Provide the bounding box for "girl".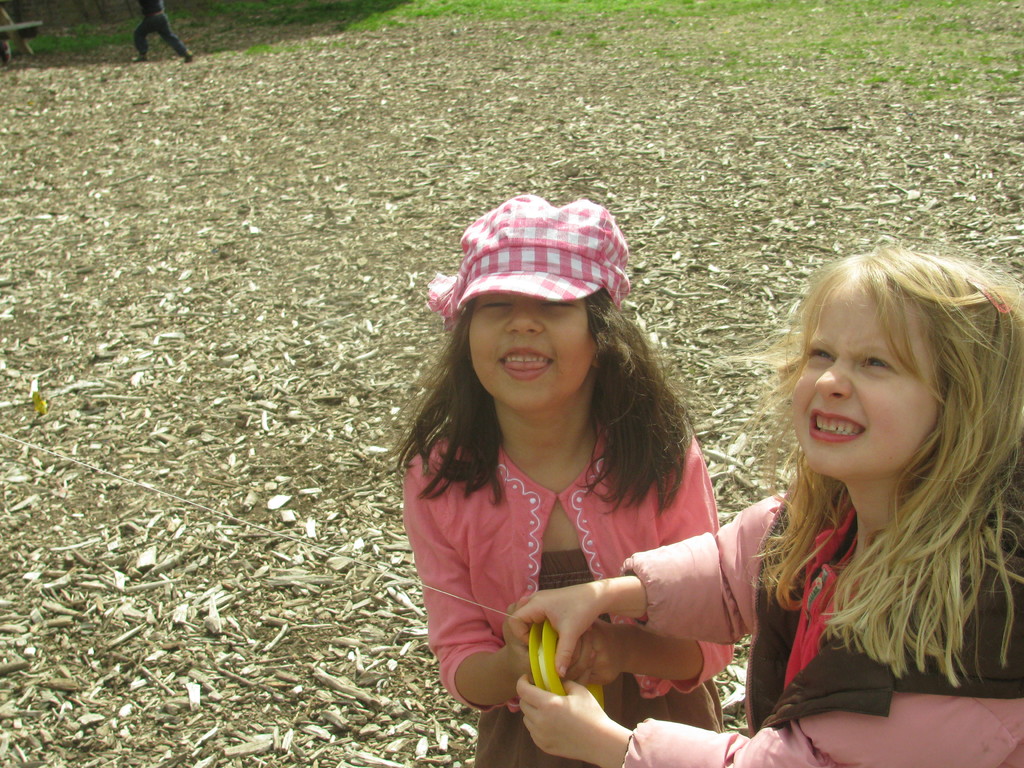
detection(397, 191, 738, 767).
